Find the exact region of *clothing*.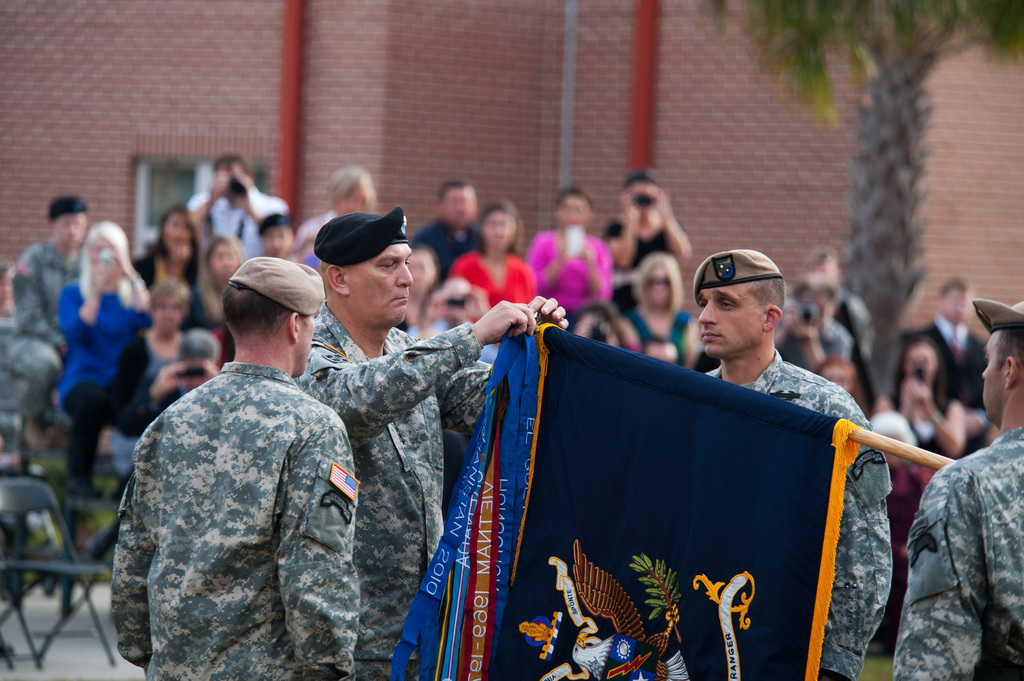
Exact region: (406, 216, 481, 285).
